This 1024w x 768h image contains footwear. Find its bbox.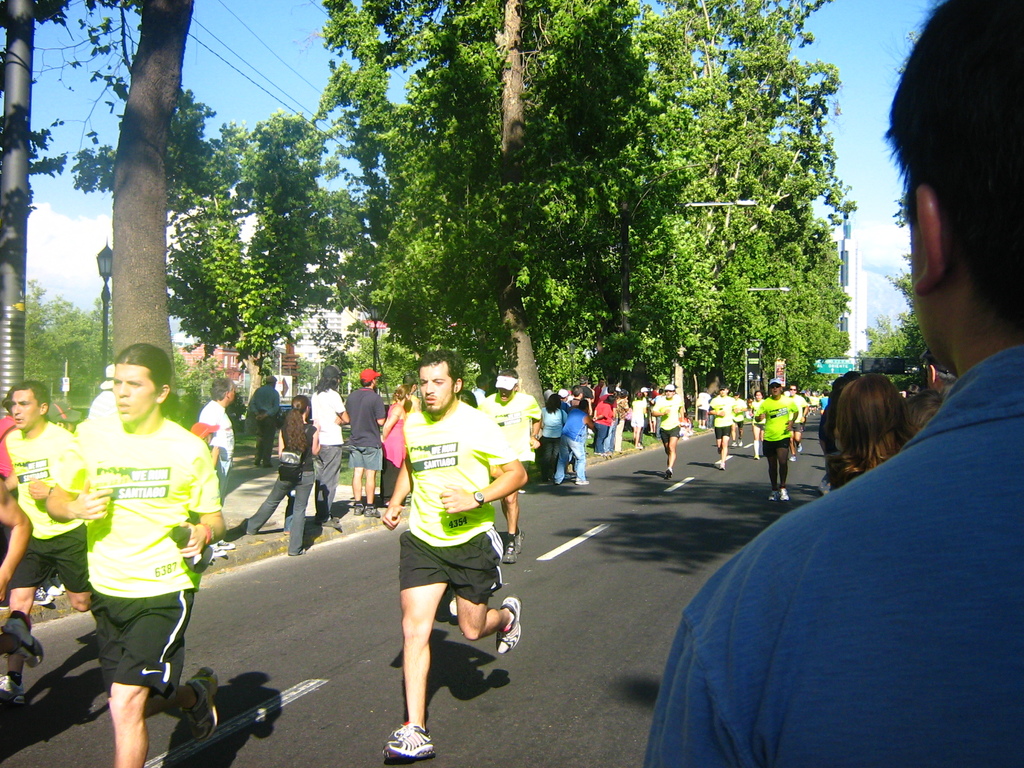
x1=505 y1=537 x2=518 y2=566.
